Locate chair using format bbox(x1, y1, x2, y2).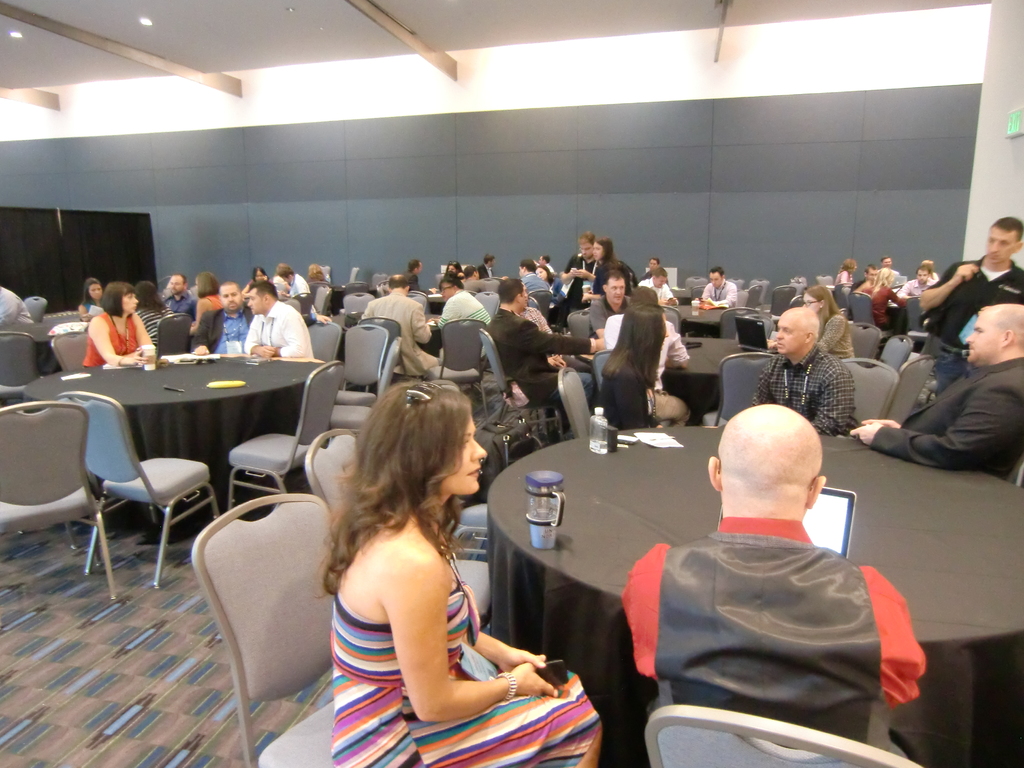
bbox(643, 707, 920, 767).
